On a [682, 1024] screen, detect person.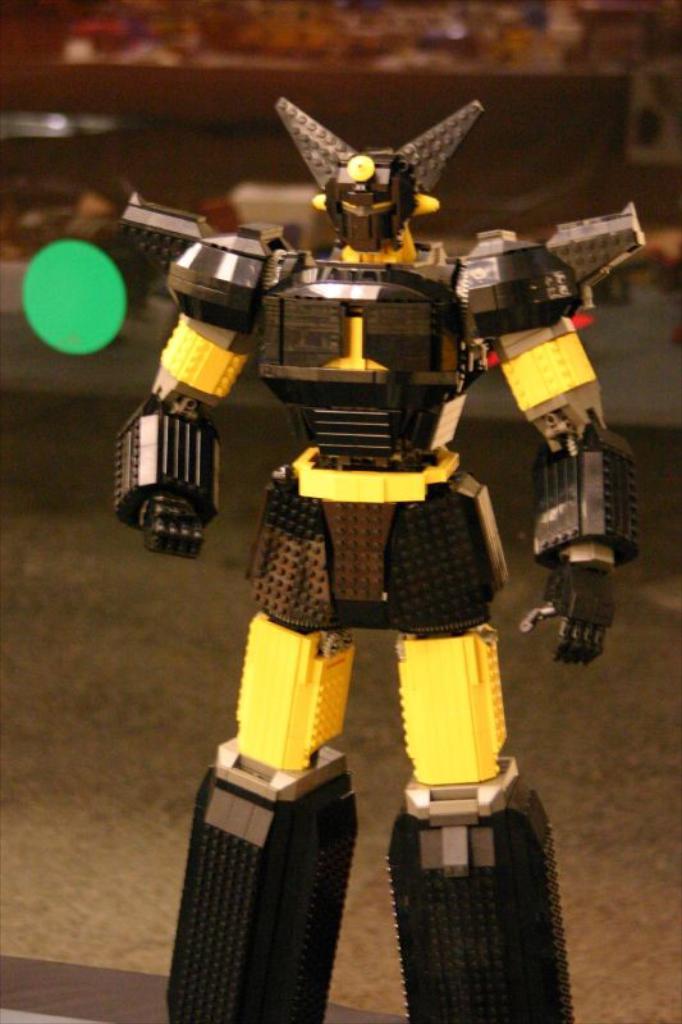
detection(92, 96, 646, 1023).
